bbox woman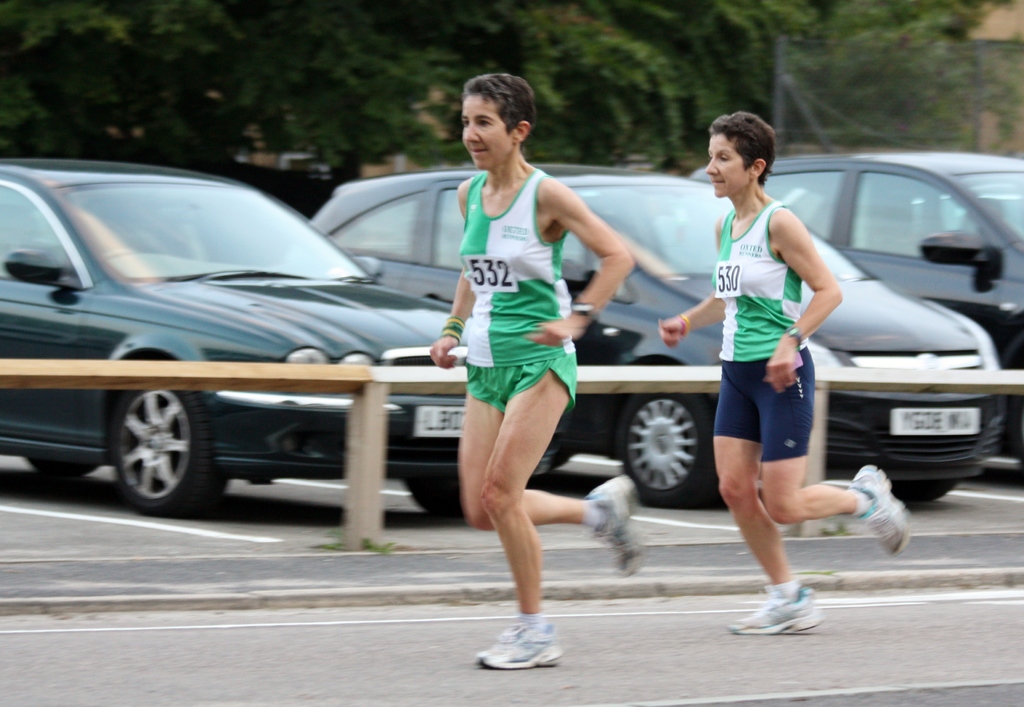
bbox=[424, 72, 637, 671]
